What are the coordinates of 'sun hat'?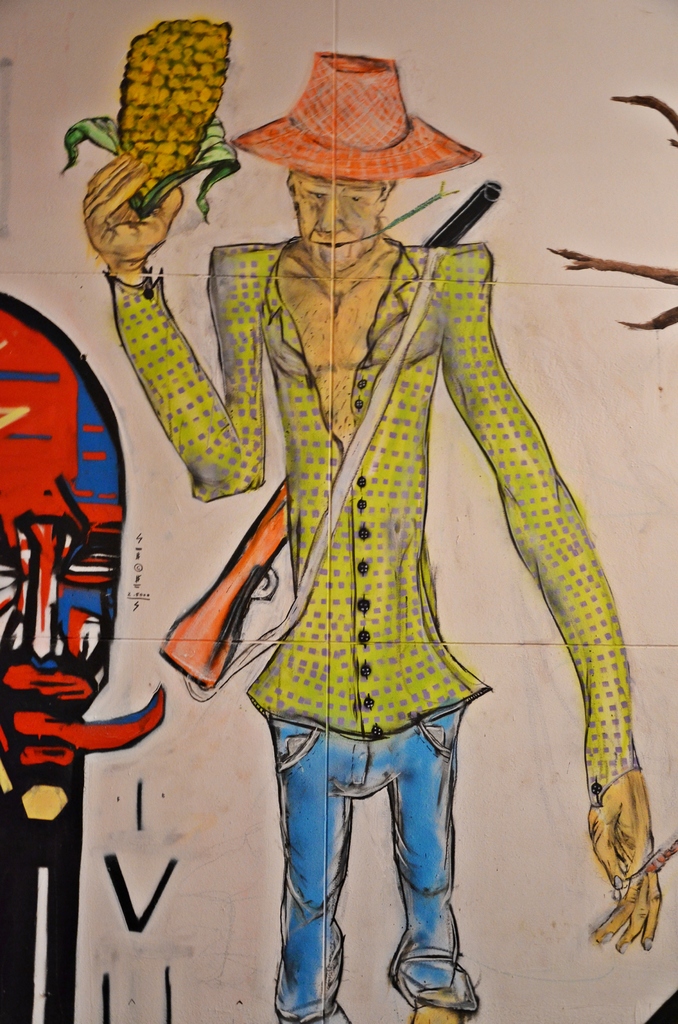
Rect(227, 50, 483, 187).
